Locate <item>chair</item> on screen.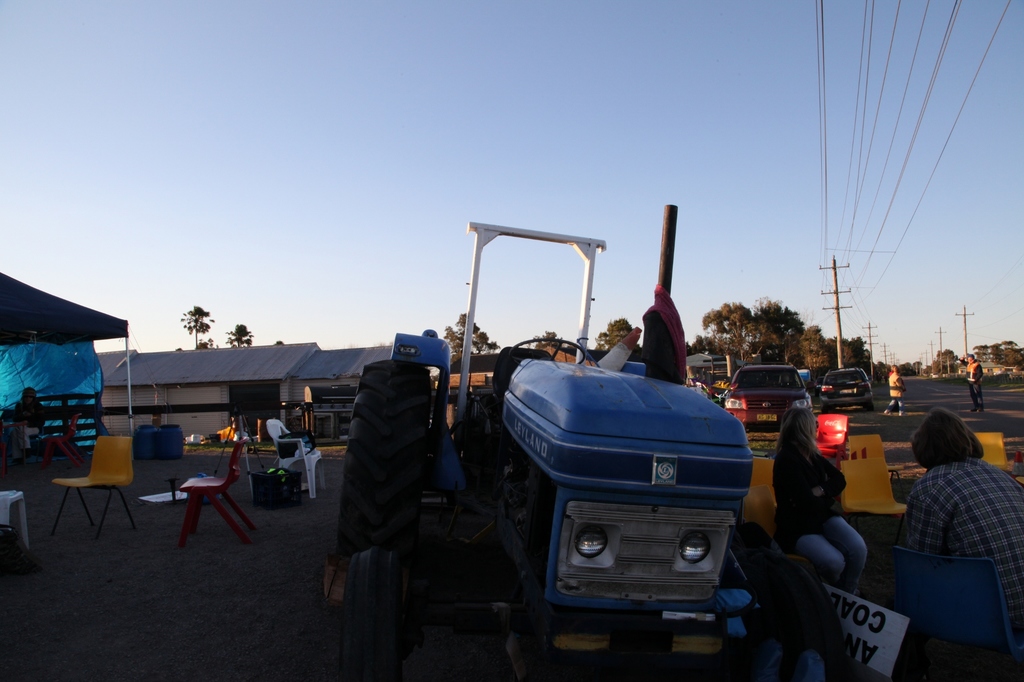
On screen at 56, 434, 139, 539.
